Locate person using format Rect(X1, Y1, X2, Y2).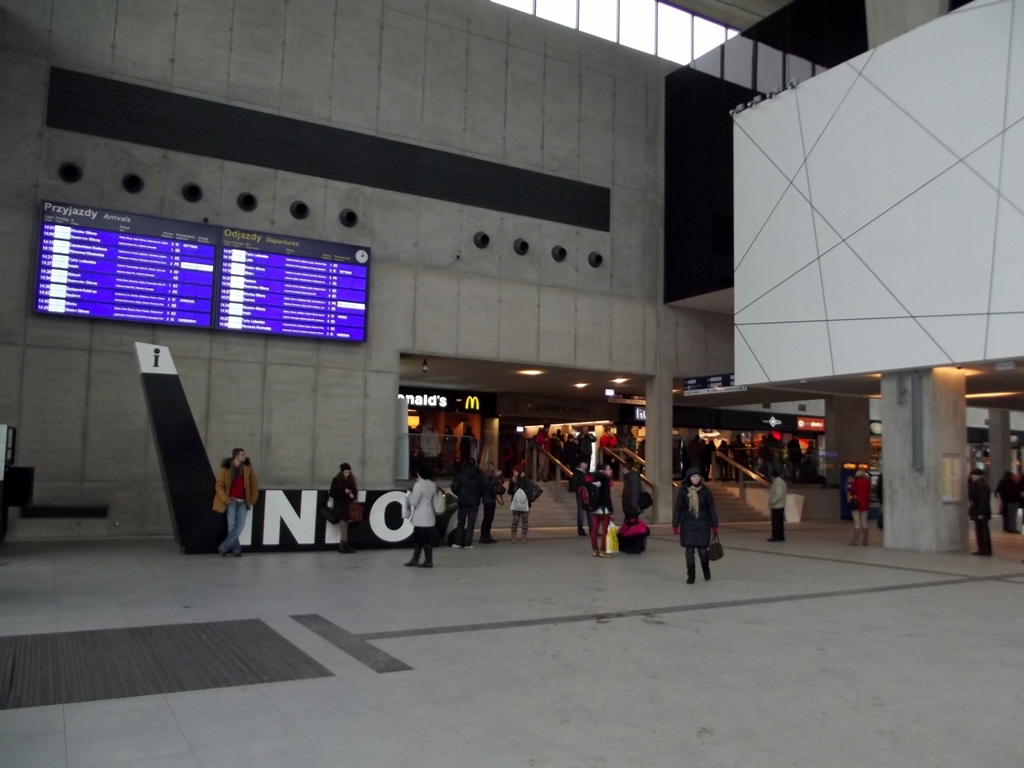
Rect(409, 470, 441, 567).
